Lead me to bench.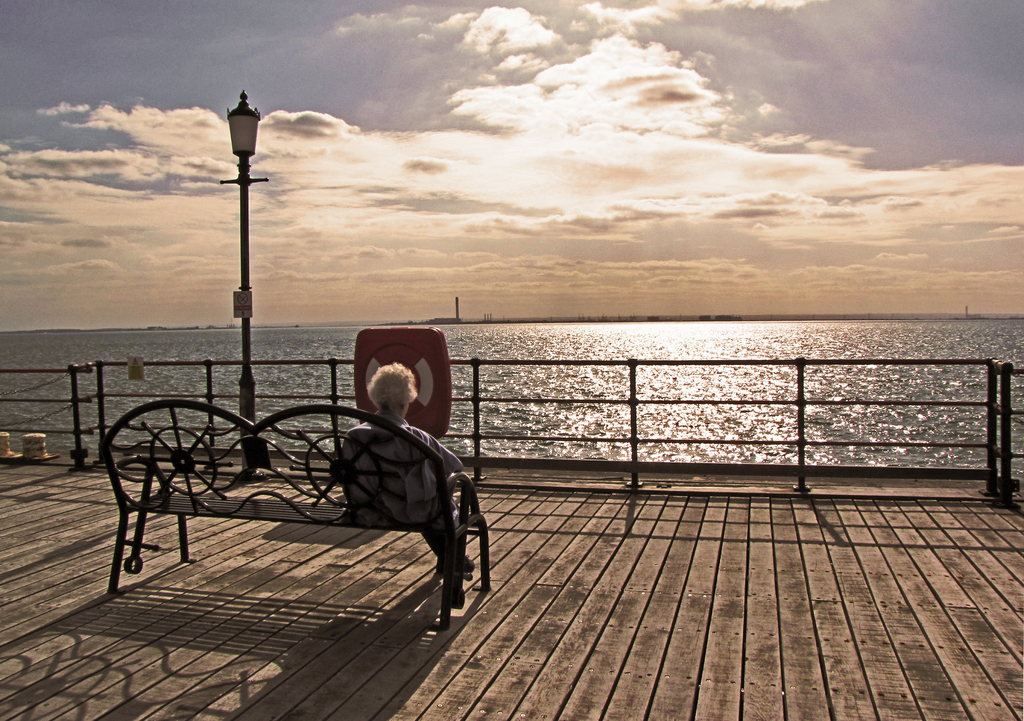
Lead to rect(75, 347, 511, 631).
